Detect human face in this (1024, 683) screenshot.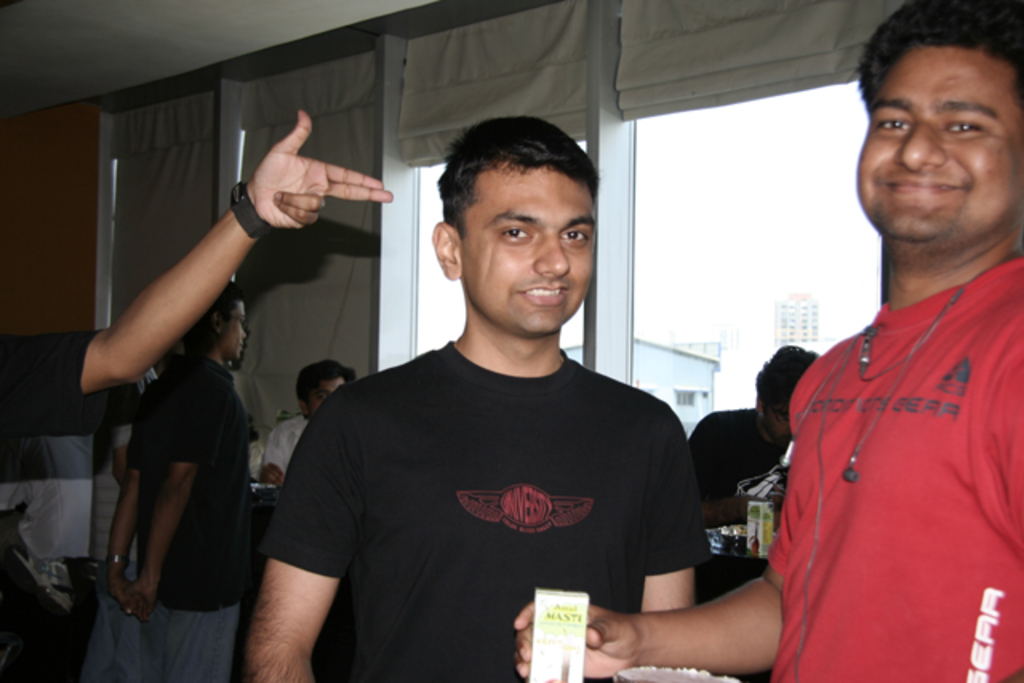
Detection: region(226, 304, 245, 361).
